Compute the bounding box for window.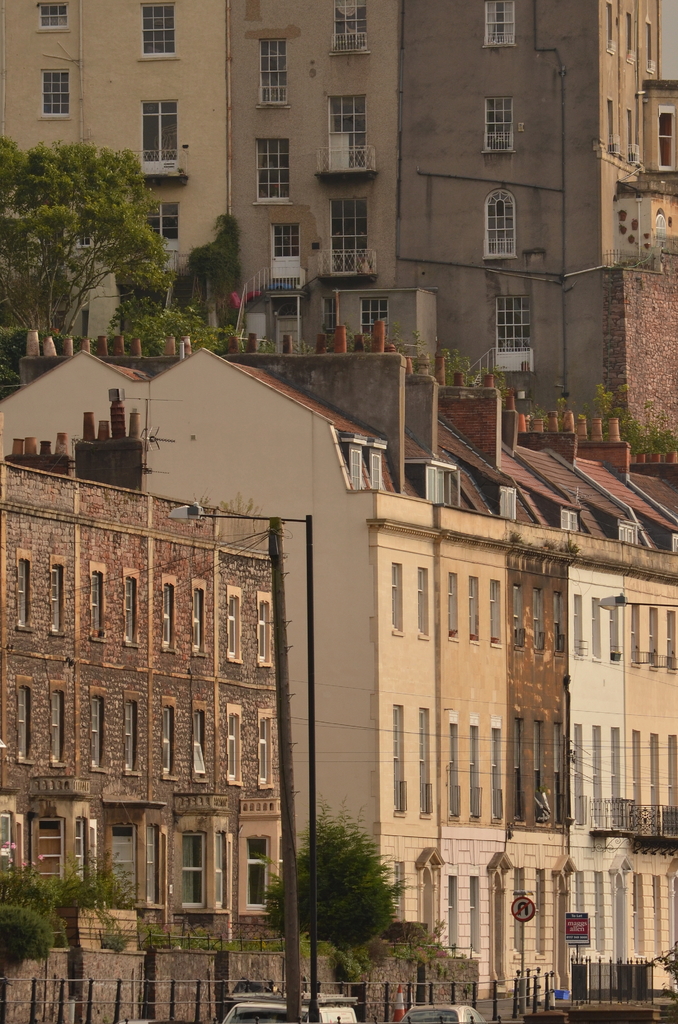
select_region(627, 9, 643, 63).
